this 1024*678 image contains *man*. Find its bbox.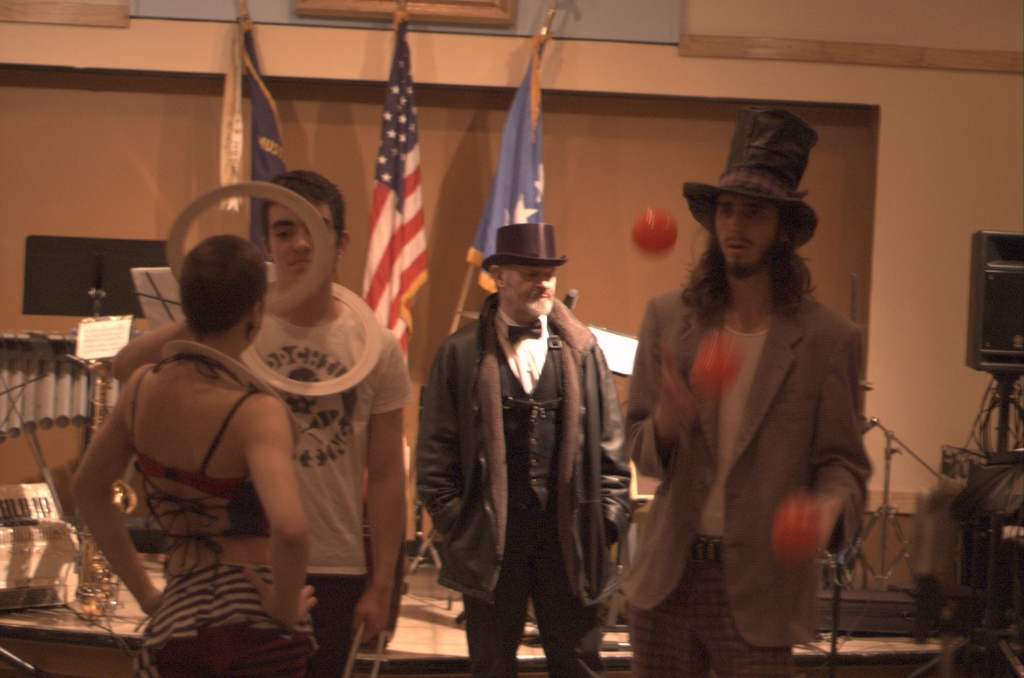
Rect(621, 104, 875, 677).
